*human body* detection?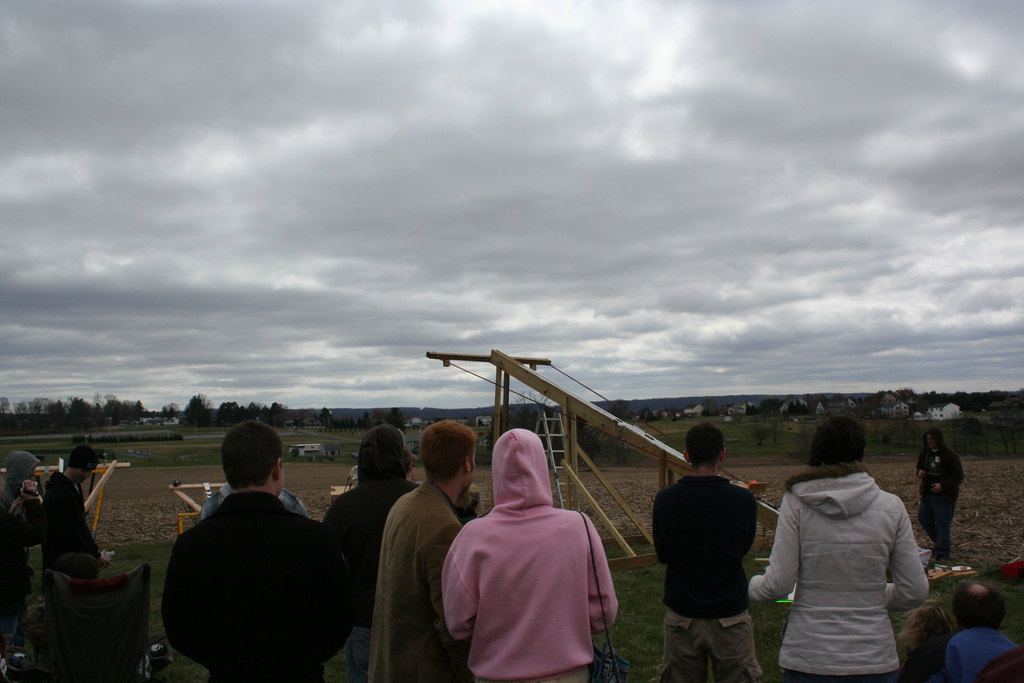
detection(444, 432, 600, 669)
